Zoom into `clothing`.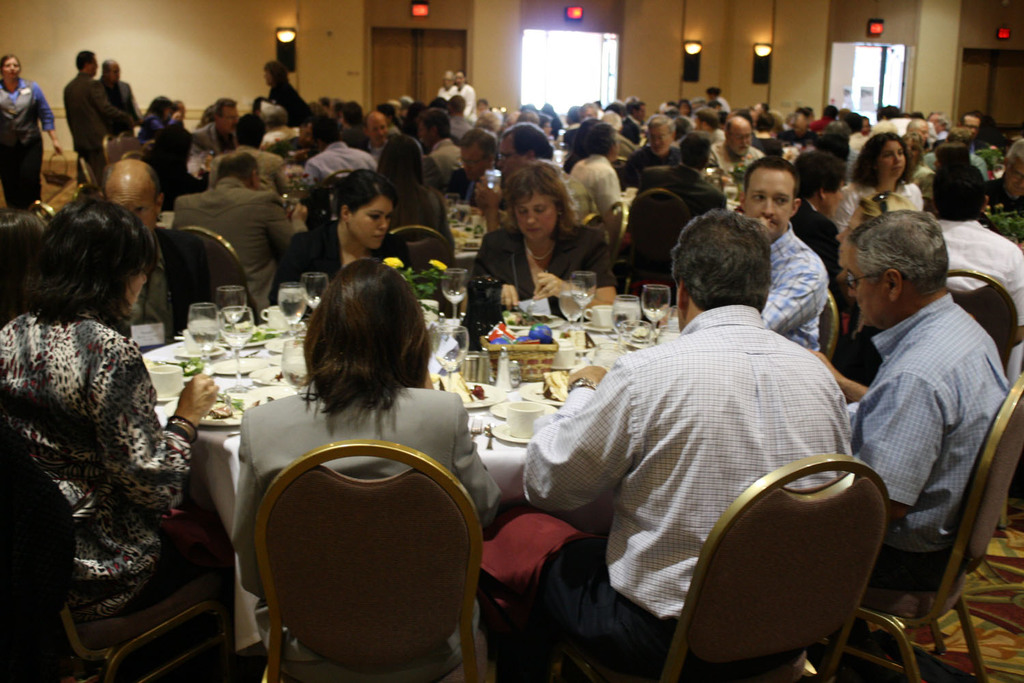
Zoom target: [0, 80, 57, 198].
